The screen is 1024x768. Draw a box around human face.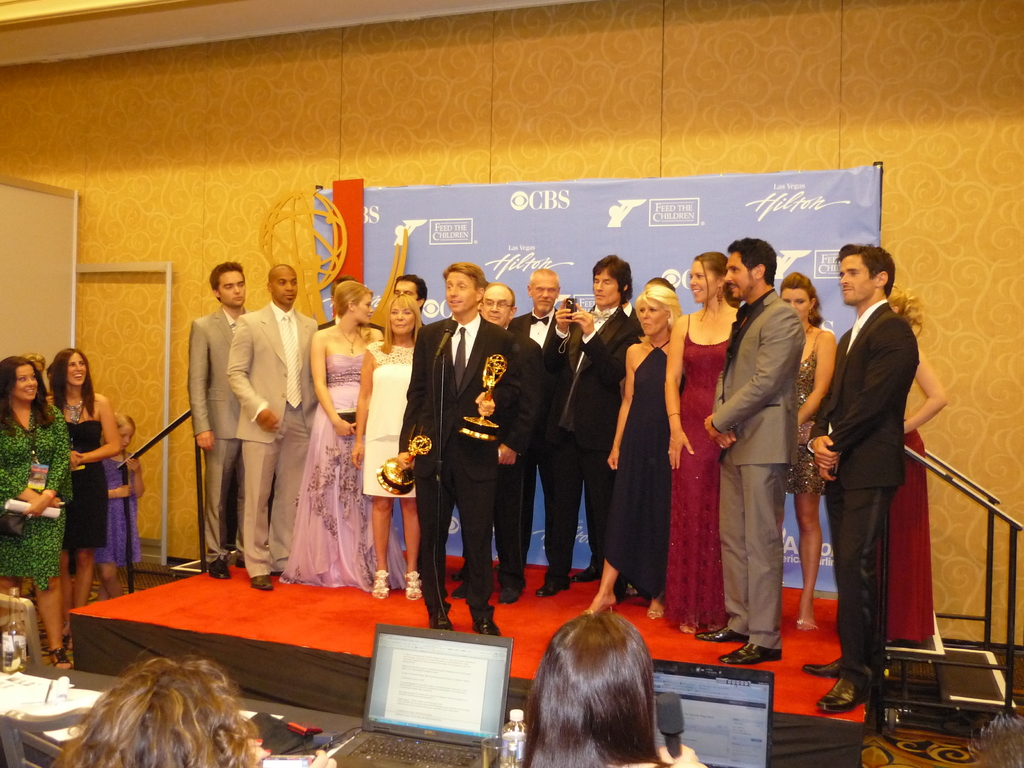
bbox(782, 287, 811, 321).
